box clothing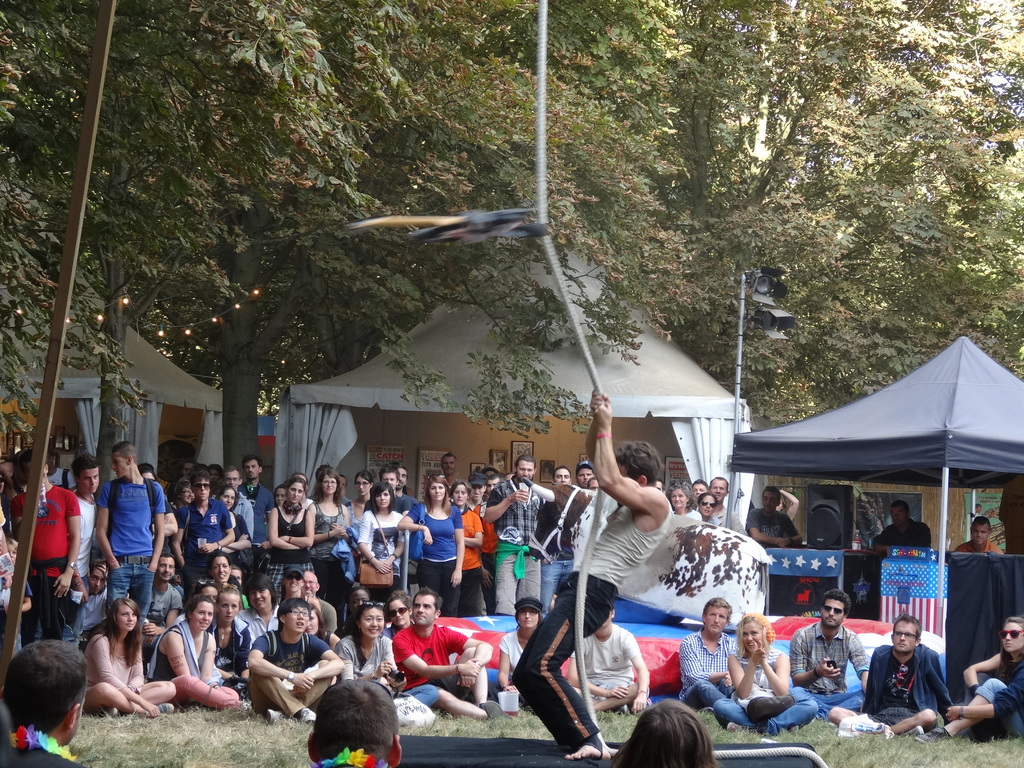
x1=144 y1=621 x2=210 y2=685
